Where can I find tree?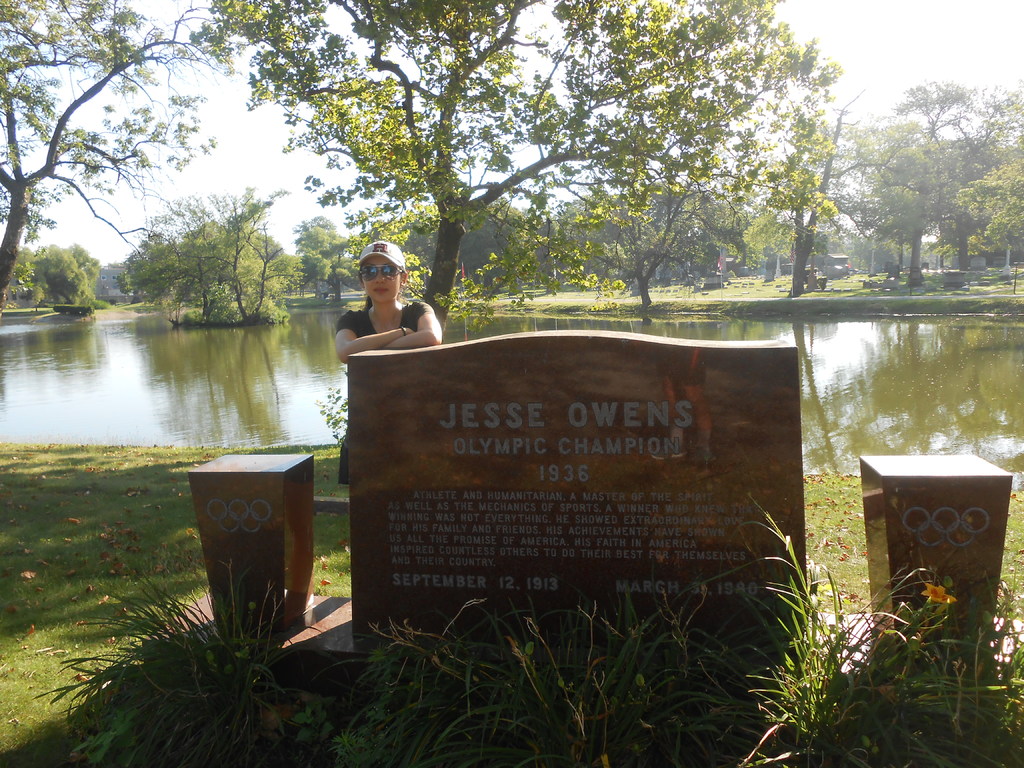
You can find it at x1=0, y1=0, x2=240, y2=319.
